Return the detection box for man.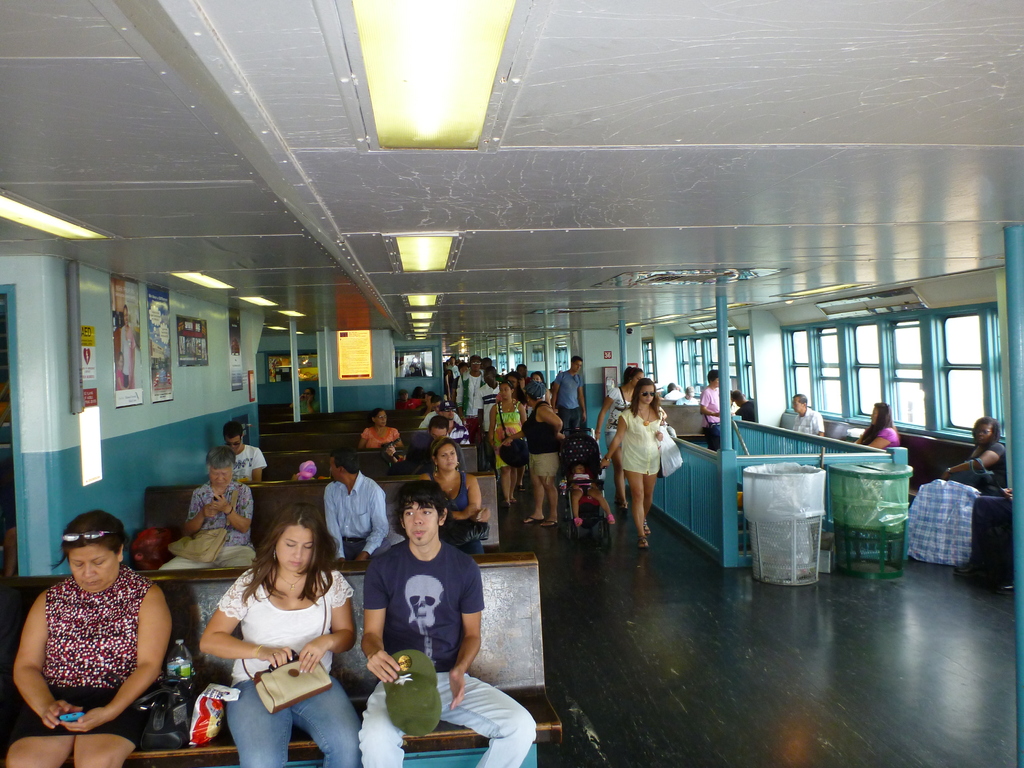
box(678, 385, 695, 404).
